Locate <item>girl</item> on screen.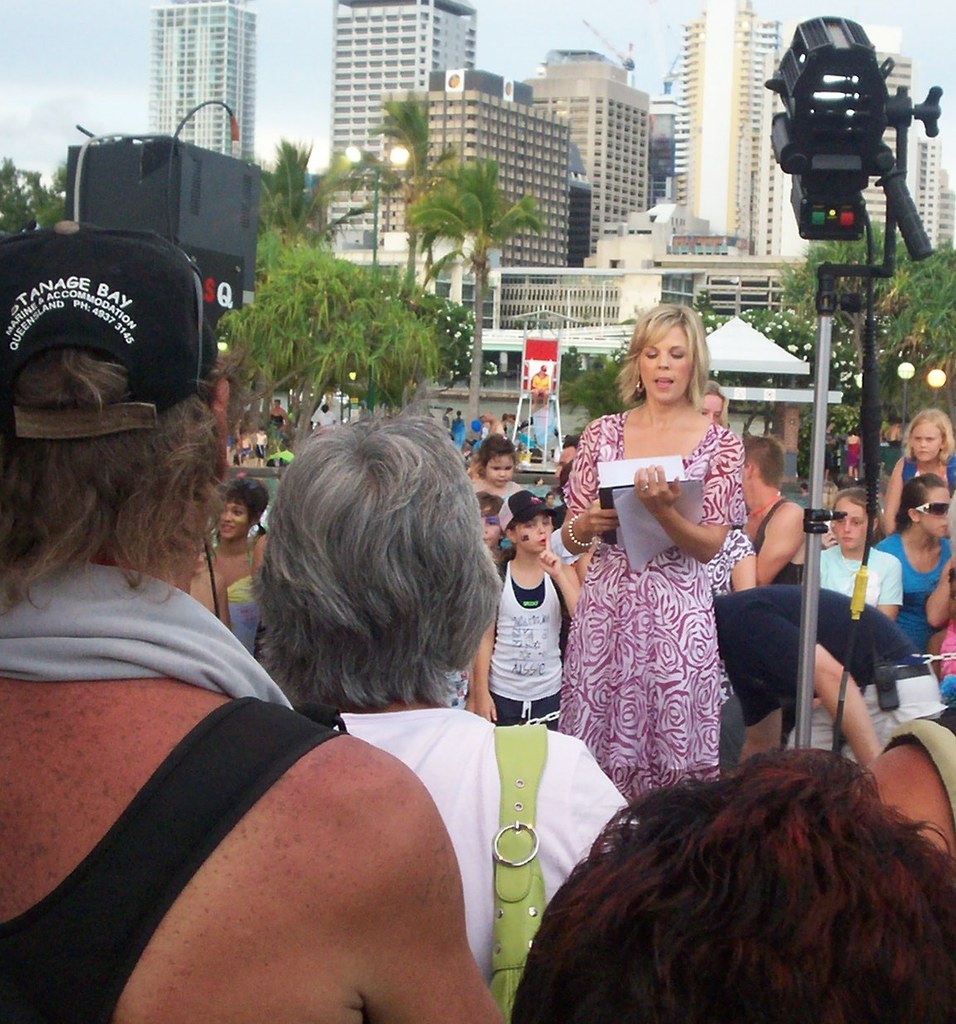
On screen at (left=476, top=491, right=580, bottom=718).
